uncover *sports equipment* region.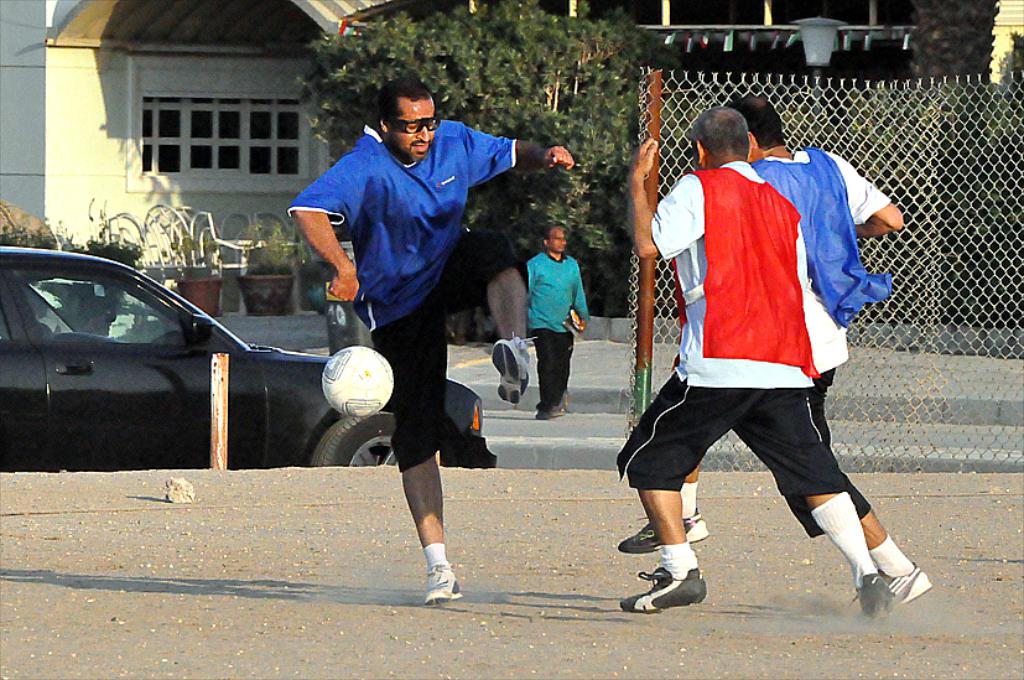
Uncovered: box=[622, 564, 707, 617].
